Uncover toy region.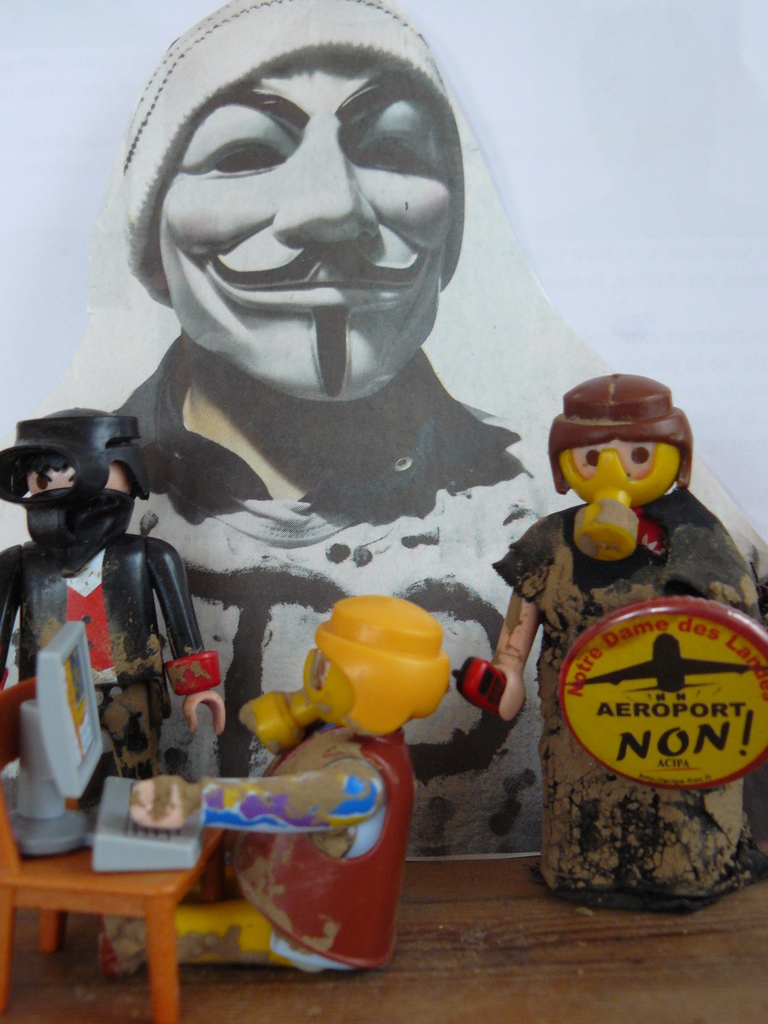
Uncovered: 0/815/232/1023.
